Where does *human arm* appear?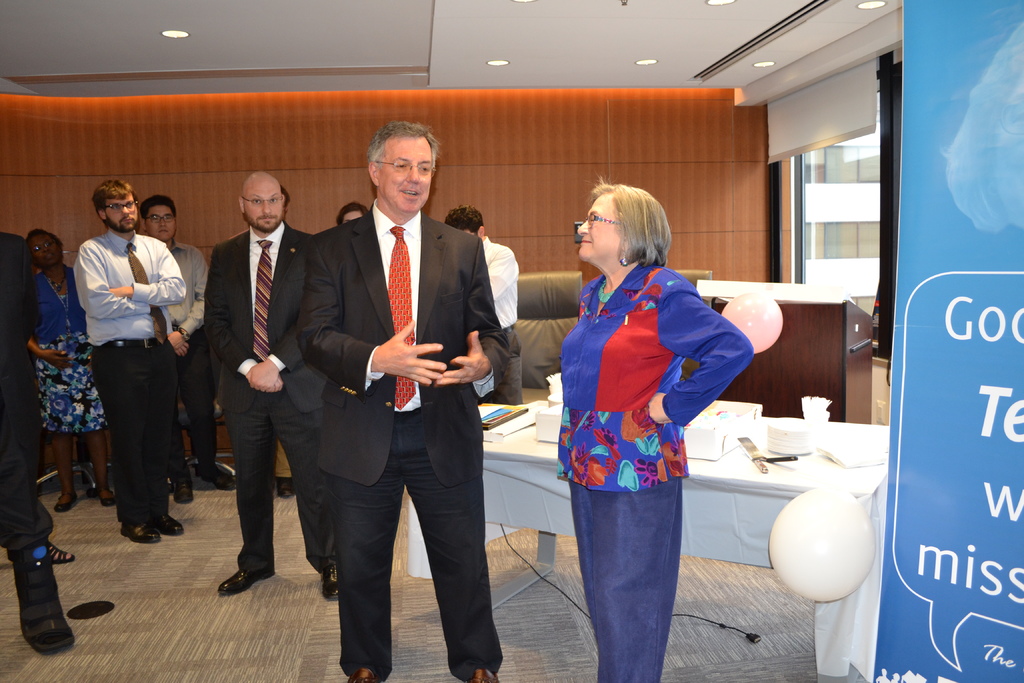
Appears at 298/224/451/388.
